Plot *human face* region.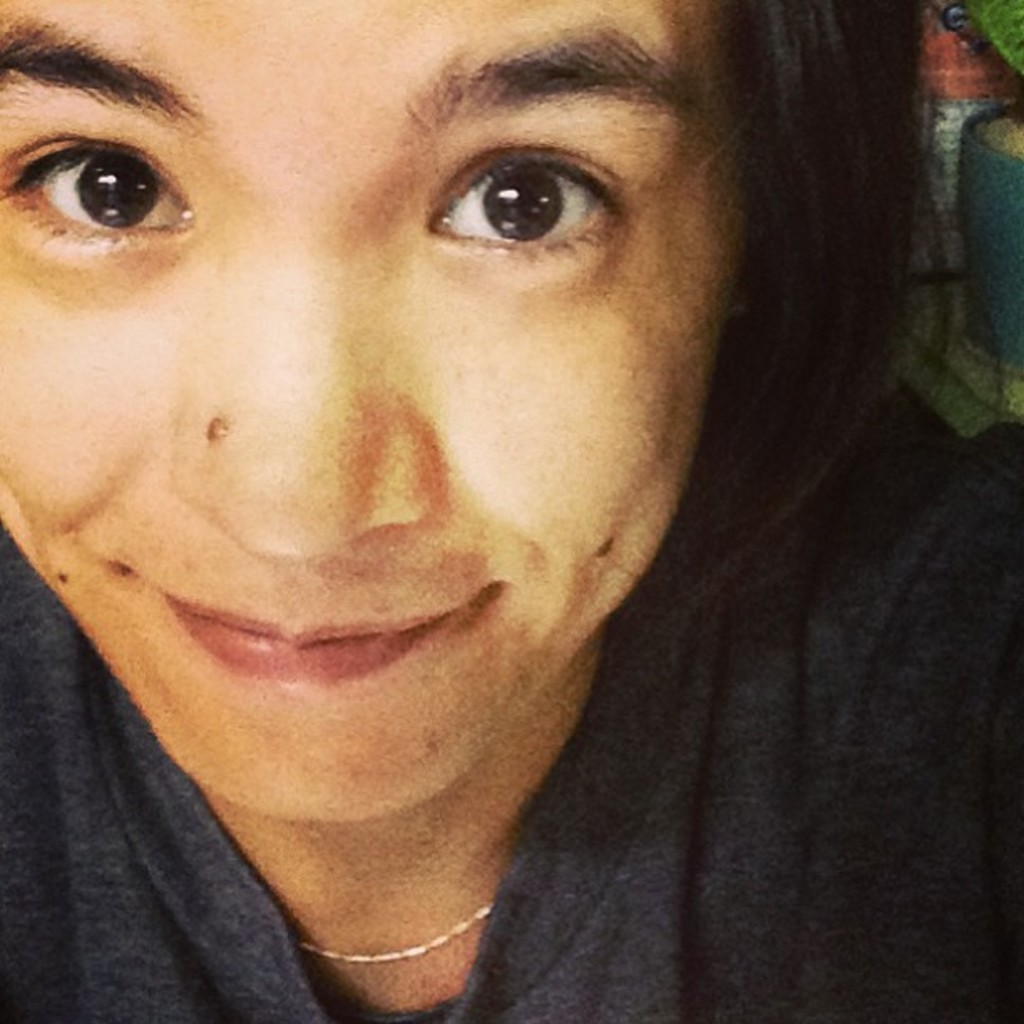
Plotted at box(0, 33, 751, 795).
